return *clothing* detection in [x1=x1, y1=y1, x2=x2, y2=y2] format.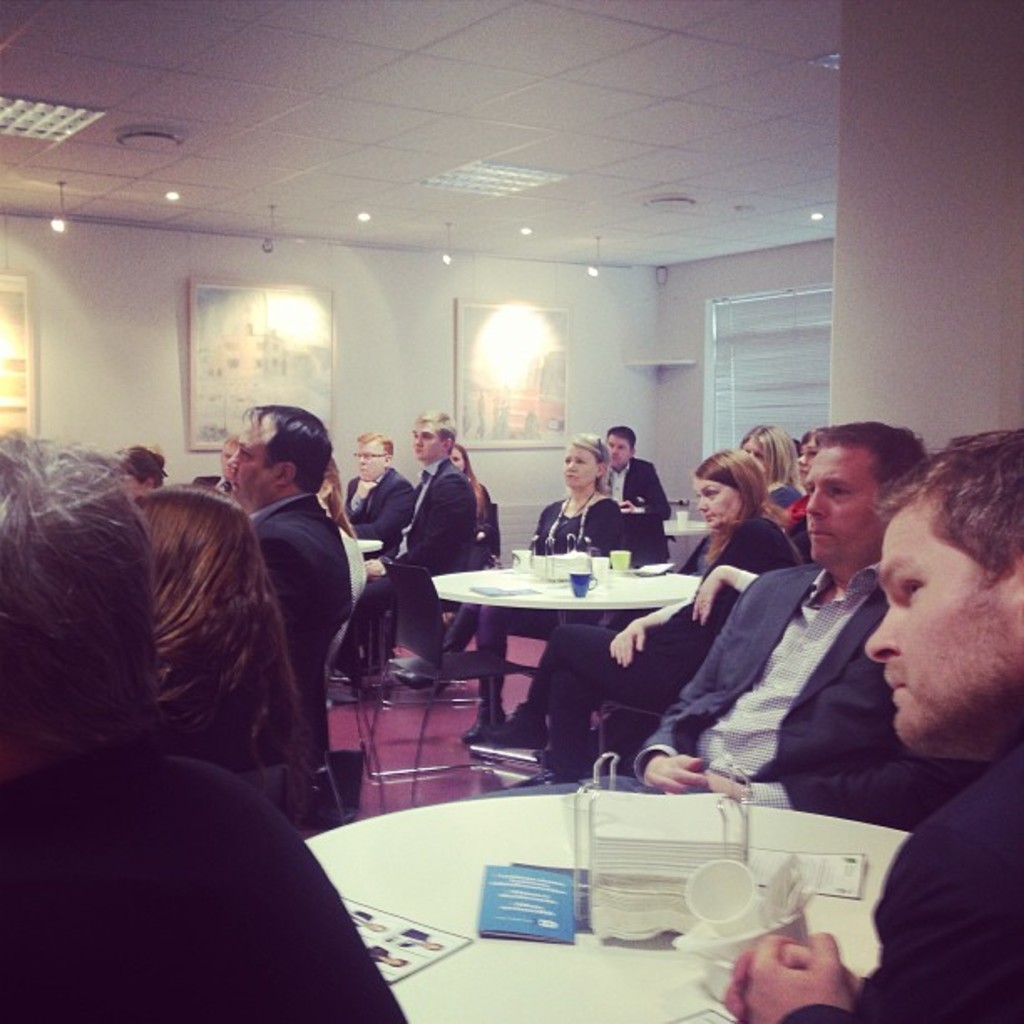
[x1=776, y1=714, x2=1022, y2=1022].
